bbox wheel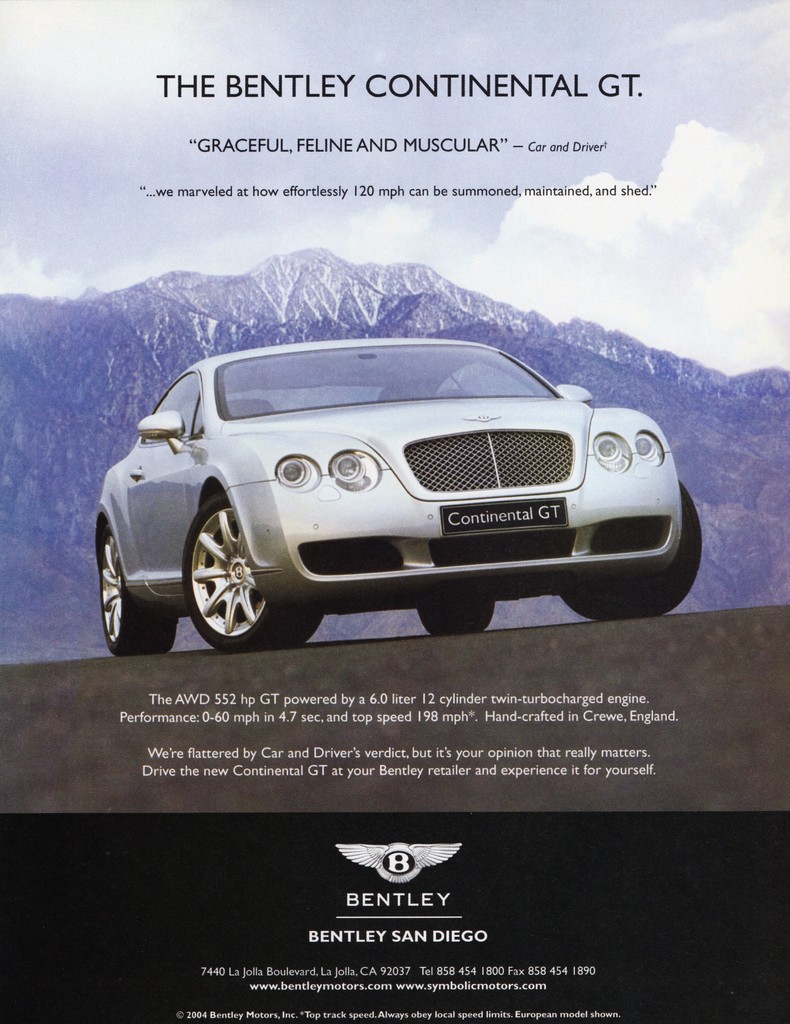
pyautogui.locateOnScreen(185, 493, 318, 638)
